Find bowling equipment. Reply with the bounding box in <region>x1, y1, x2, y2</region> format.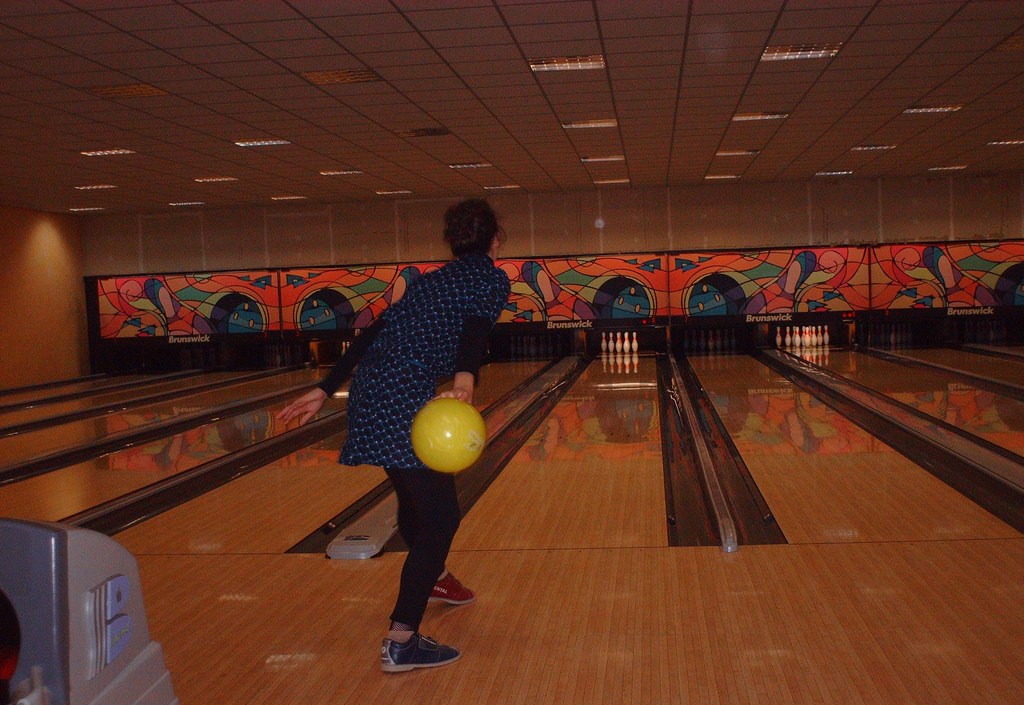
<region>410, 398, 490, 480</region>.
